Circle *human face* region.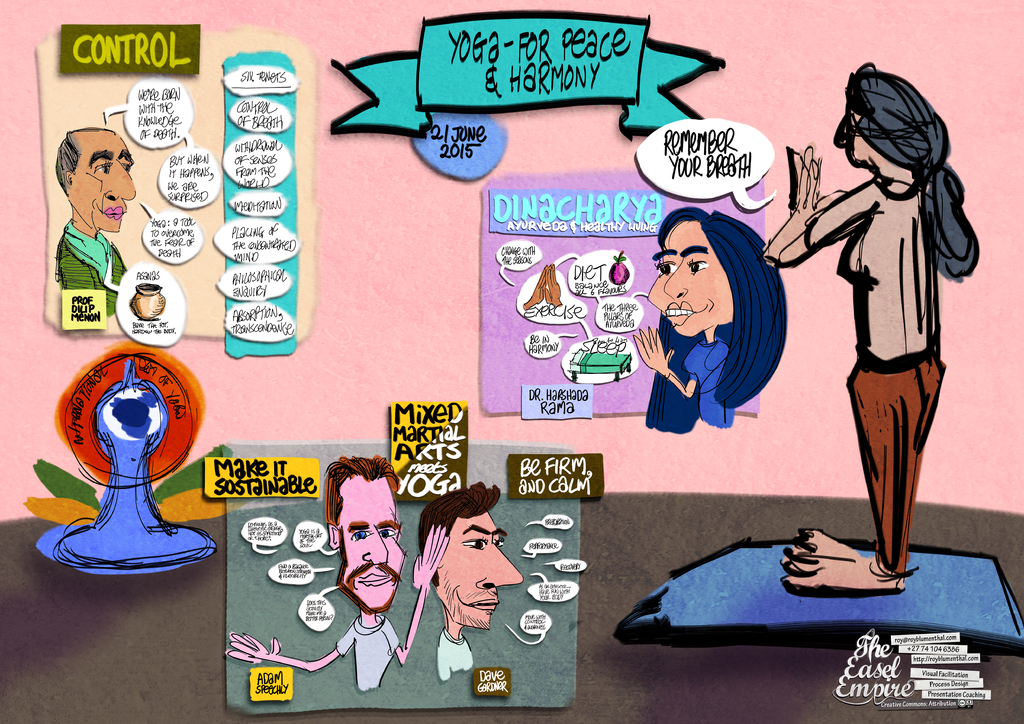
Region: 648, 220, 729, 335.
